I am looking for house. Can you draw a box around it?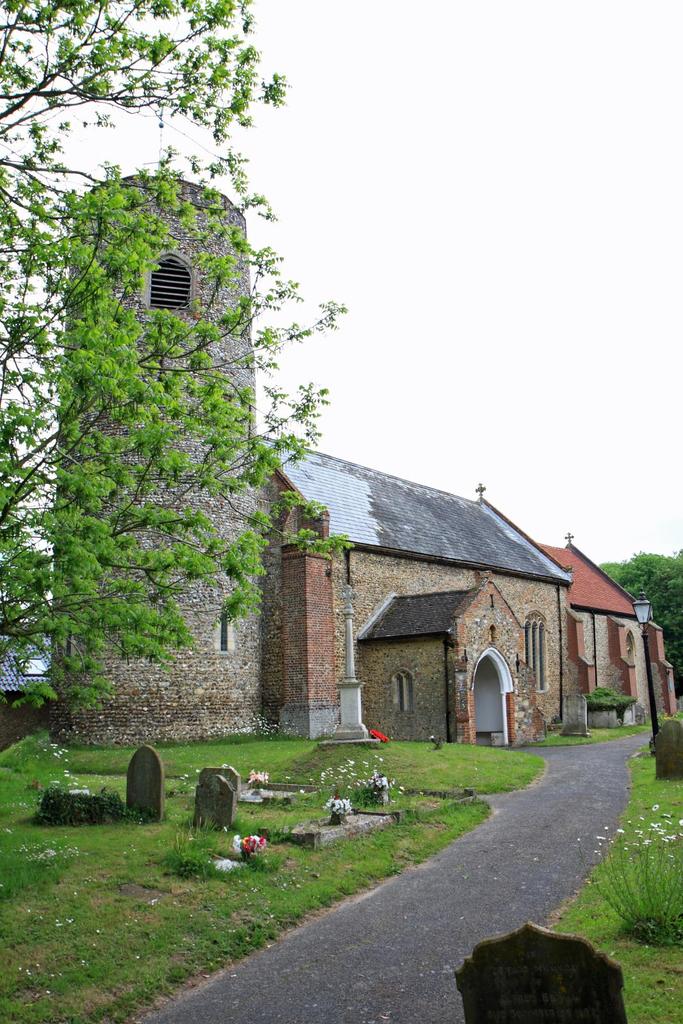
Sure, the bounding box is 257,431,574,748.
